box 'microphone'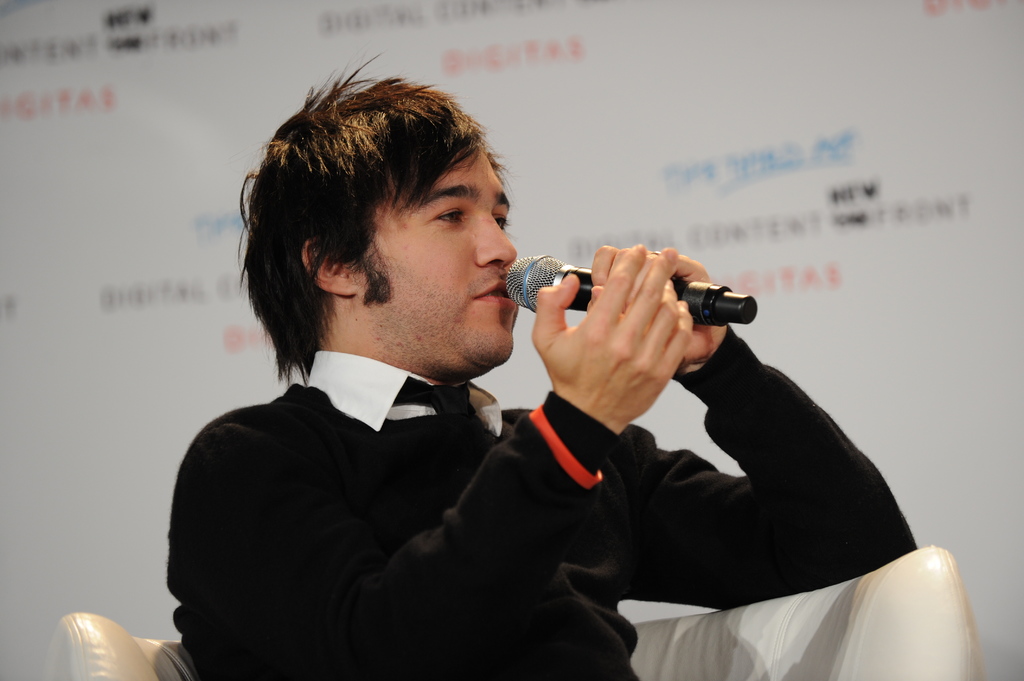
bbox=[508, 252, 758, 324]
